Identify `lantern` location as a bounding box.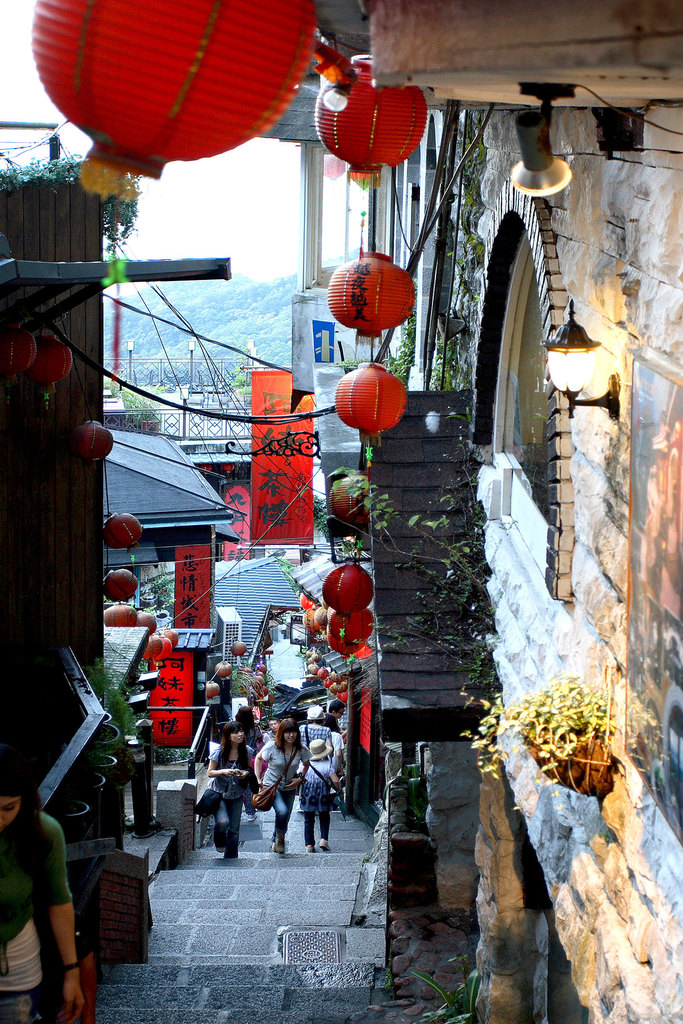
(317, 56, 425, 186).
